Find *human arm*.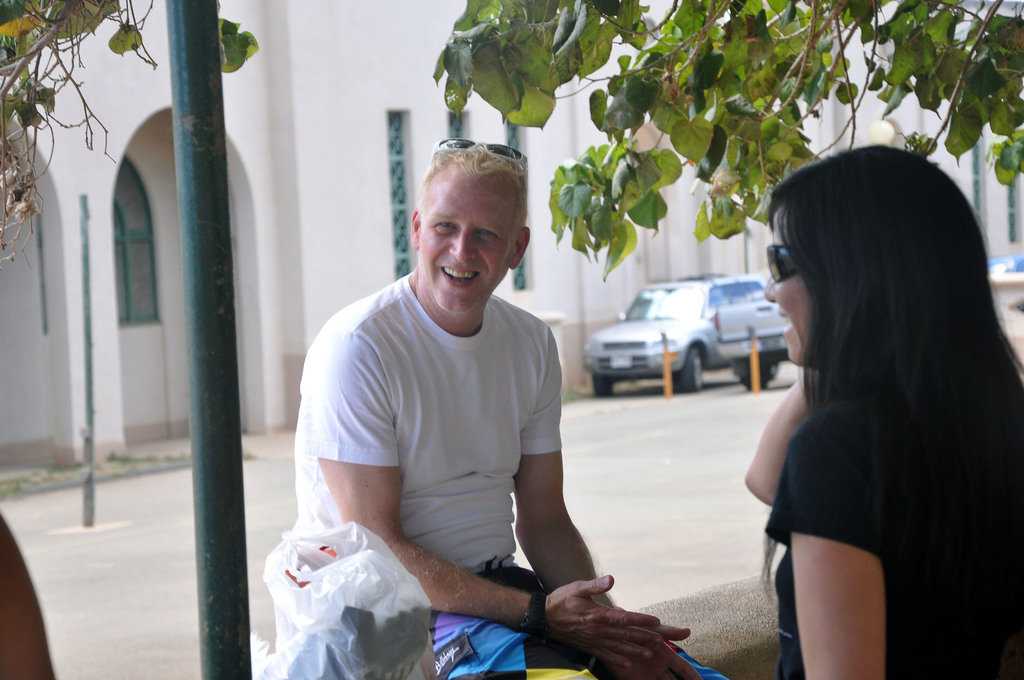
740 379 808 508.
